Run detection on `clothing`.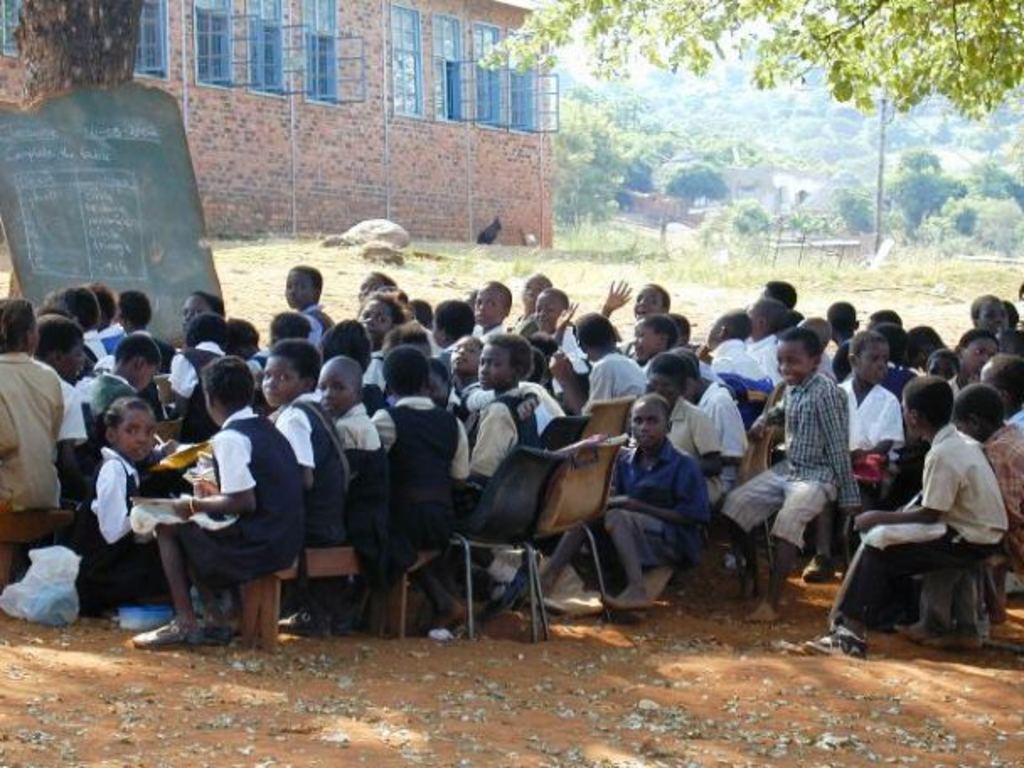
Result: 593,446,701,571.
